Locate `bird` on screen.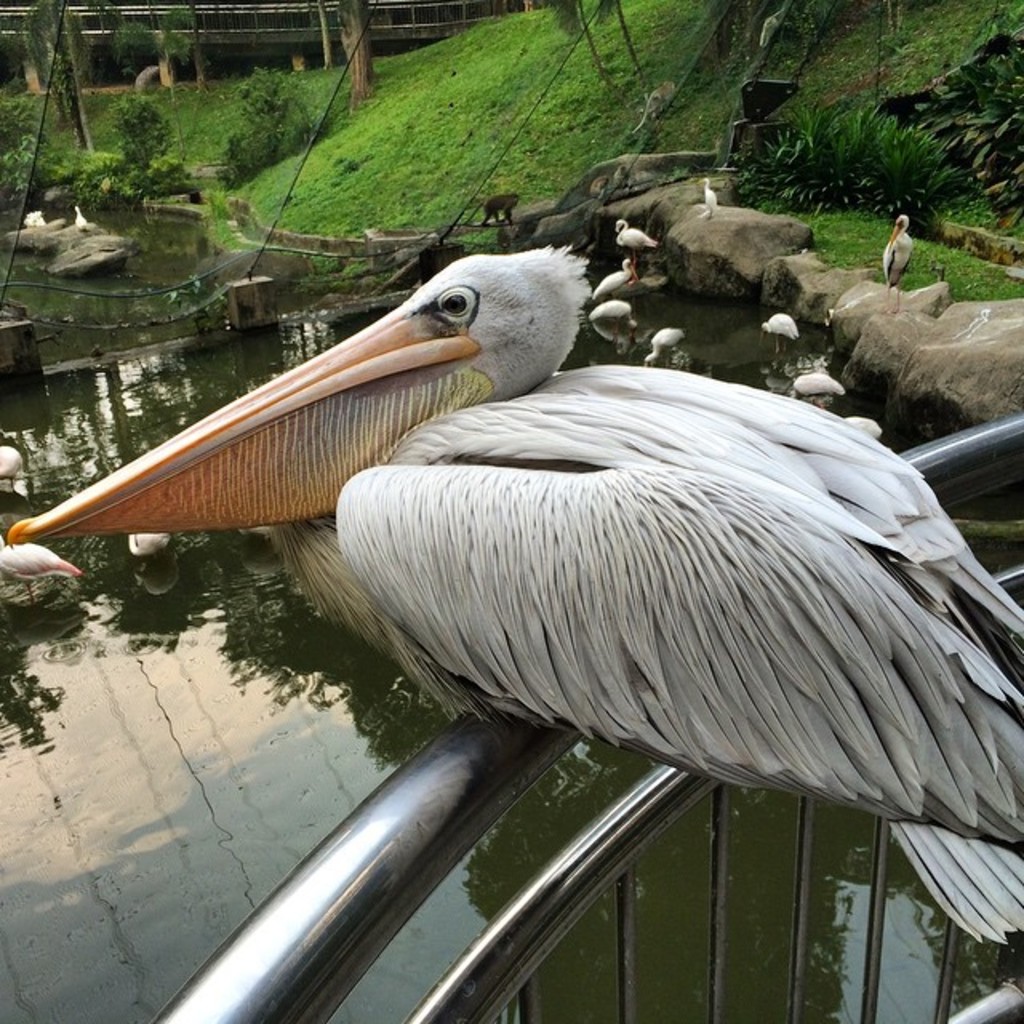
On screen at 840 418 885 443.
